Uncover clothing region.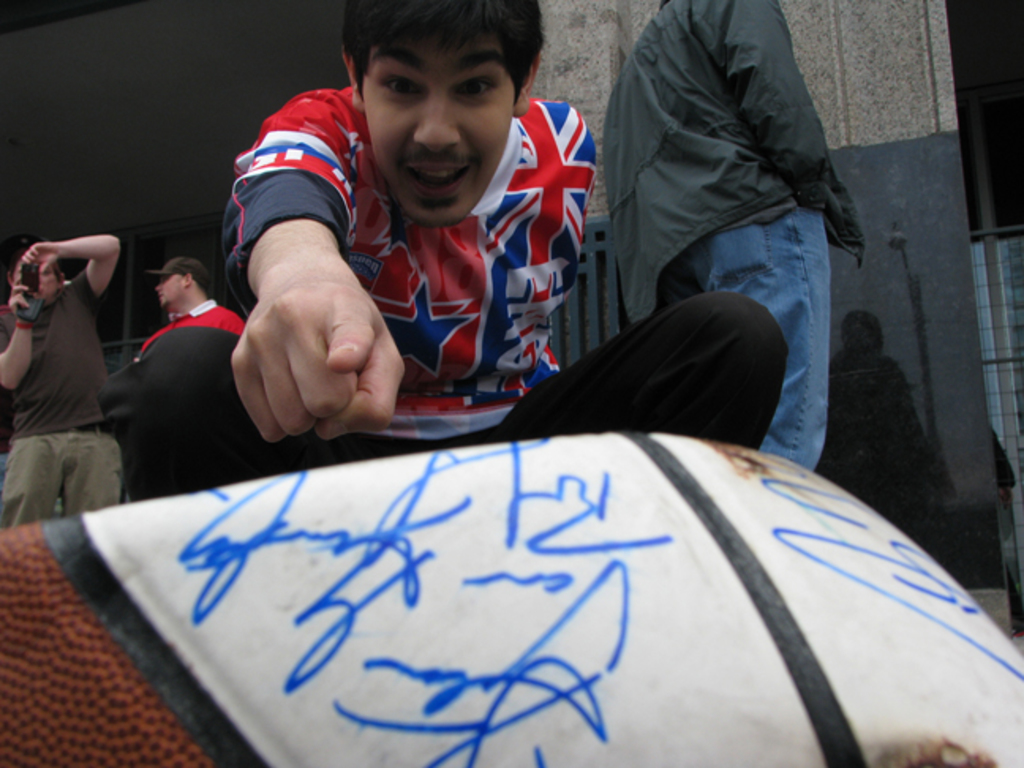
Uncovered: (0,406,126,536).
